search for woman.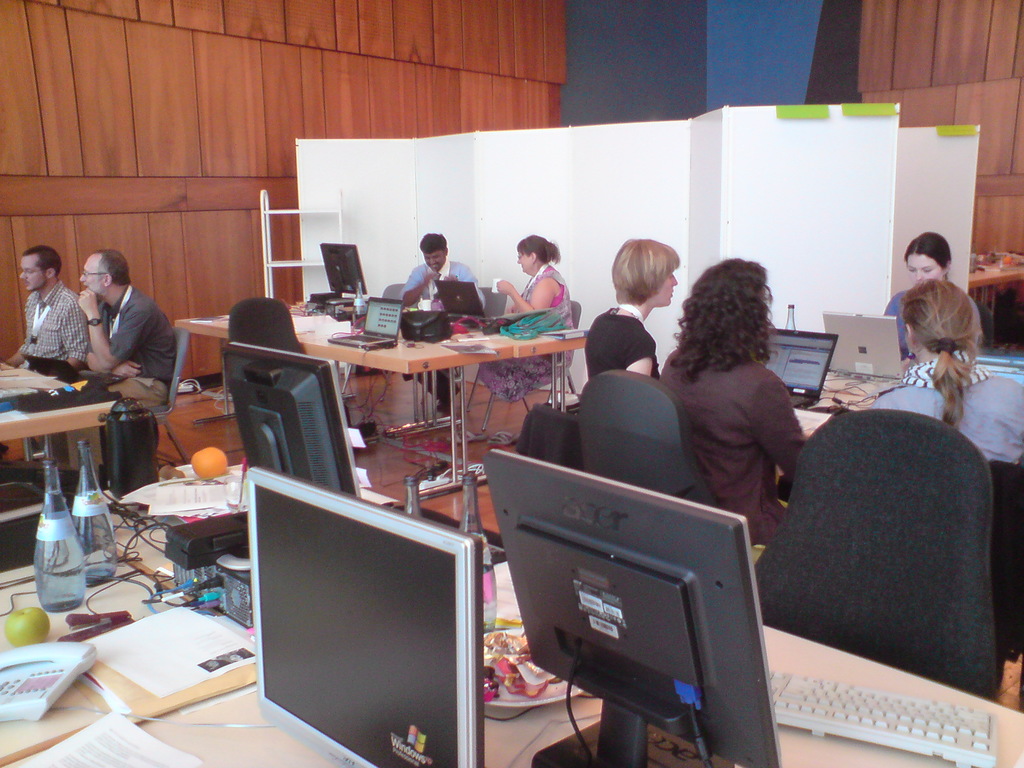
Found at region(480, 233, 574, 408).
